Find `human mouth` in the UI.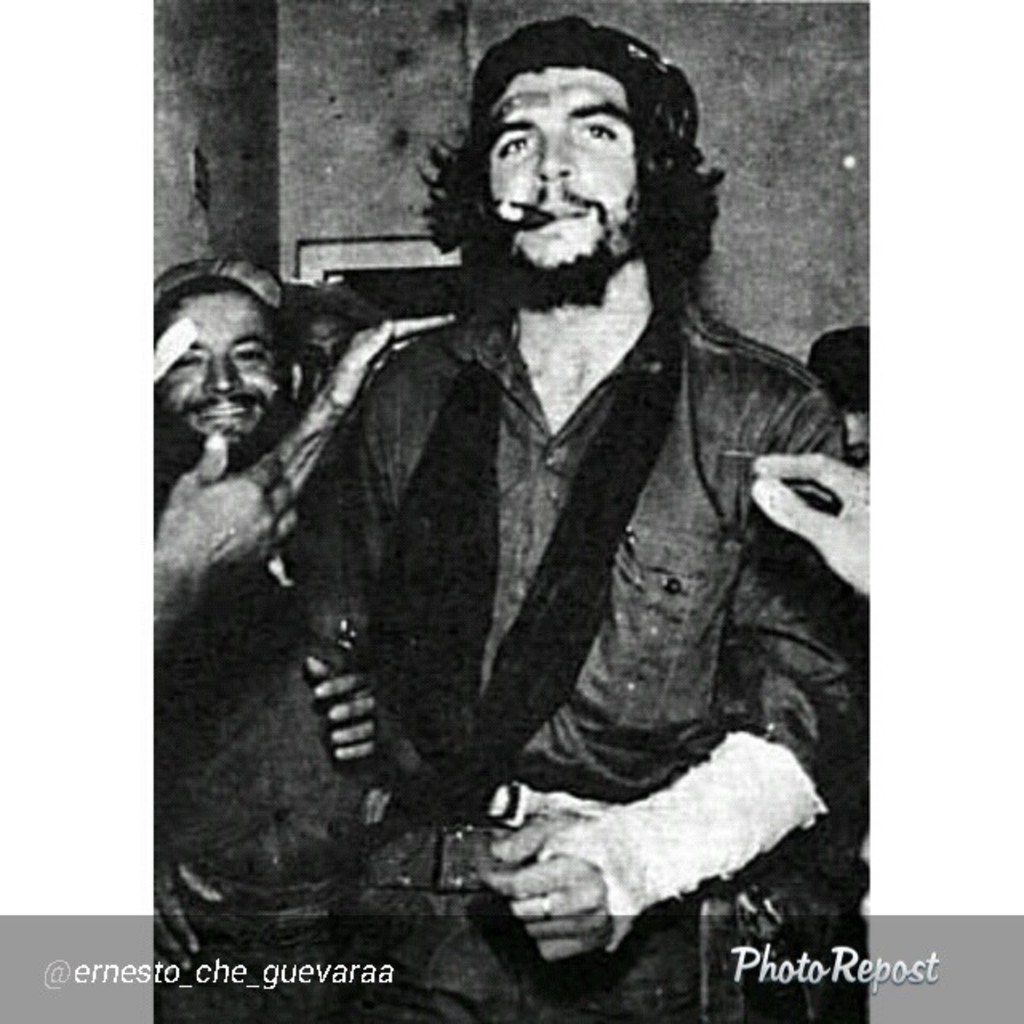
UI element at bbox=(195, 405, 246, 418).
